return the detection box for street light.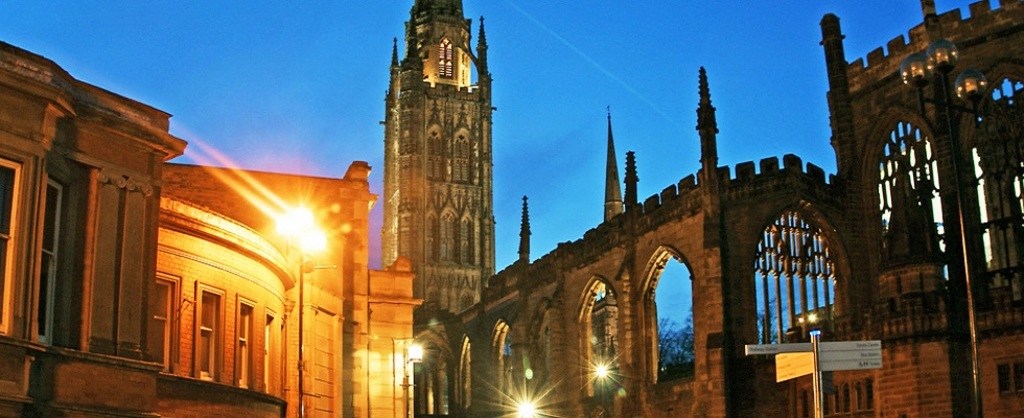
detection(396, 334, 424, 417).
